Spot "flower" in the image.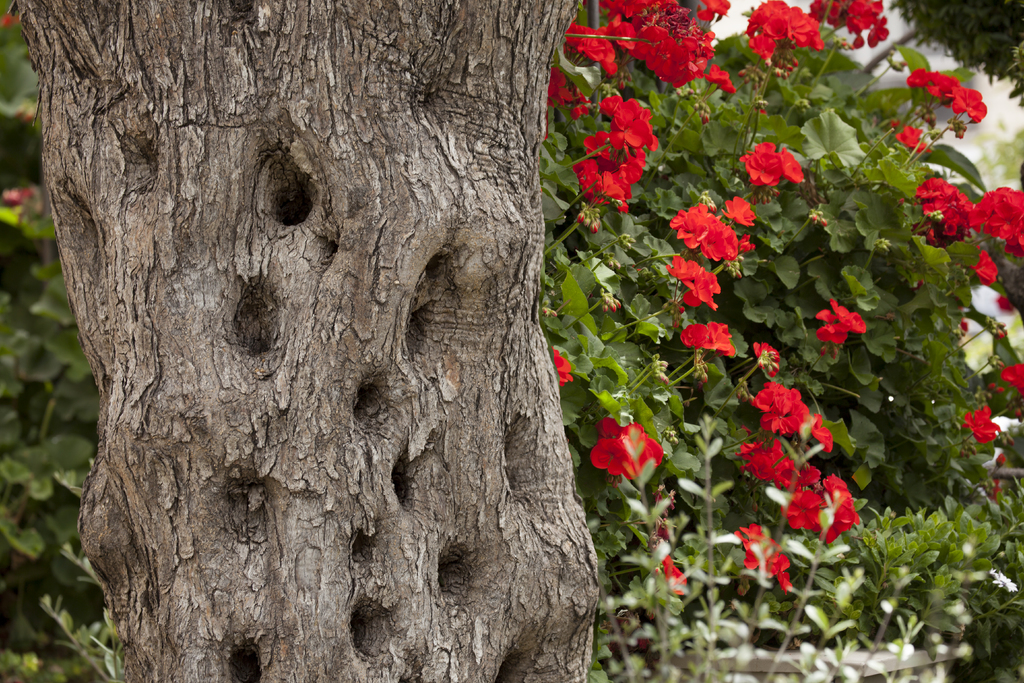
"flower" found at (762,543,792,593).
